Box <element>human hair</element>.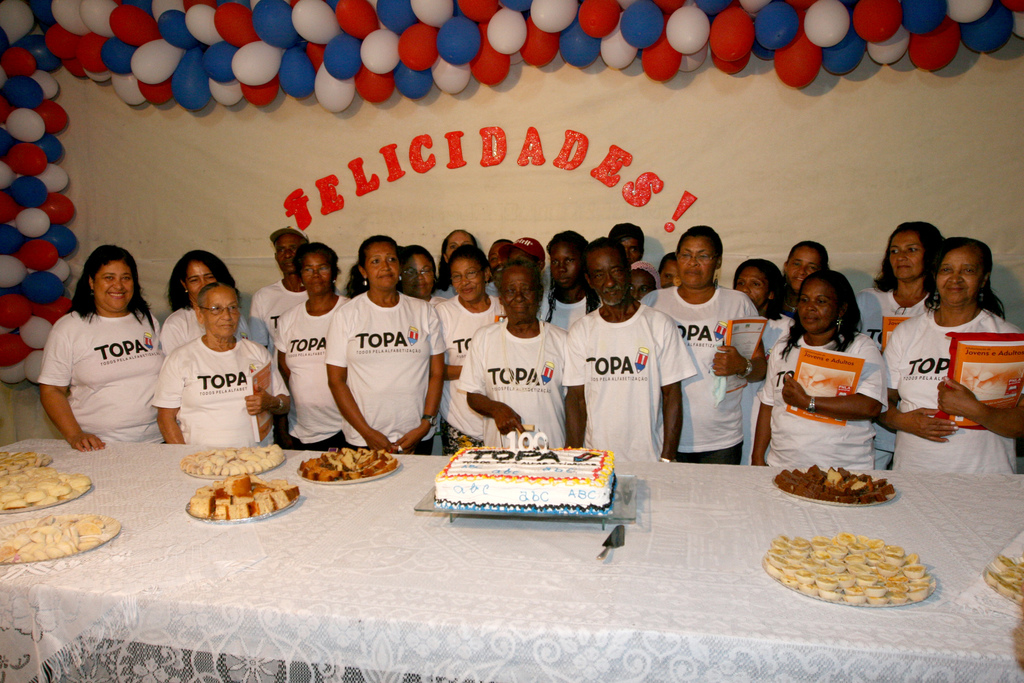
{"left": 435, "top": 229, "right": 480, "bottom": 292}.
